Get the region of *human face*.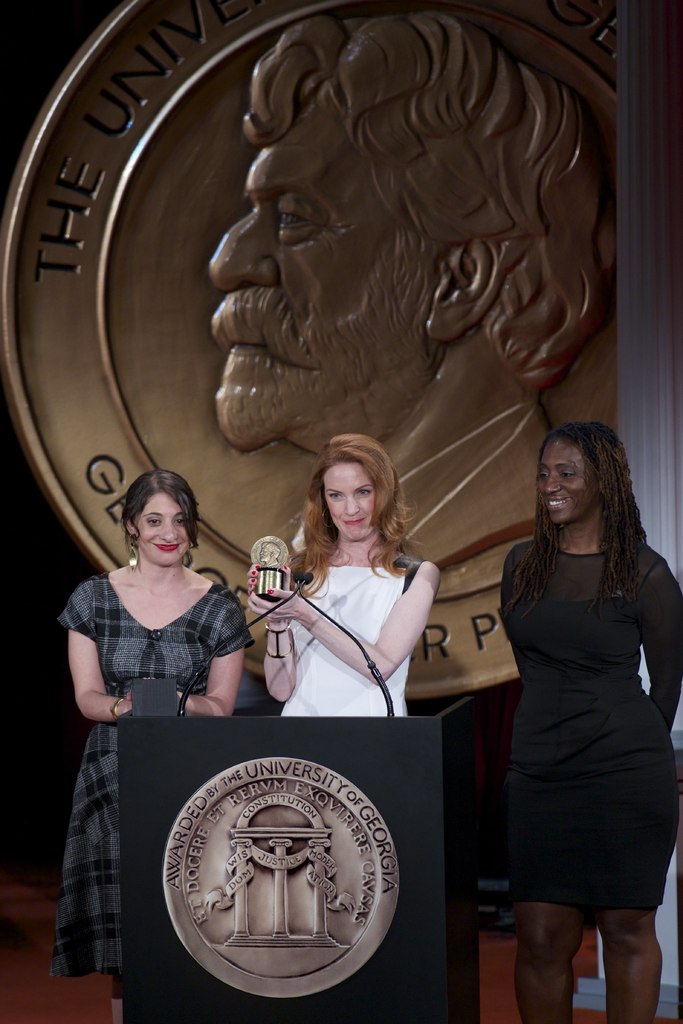
box=[540, 442, 584, 524].
